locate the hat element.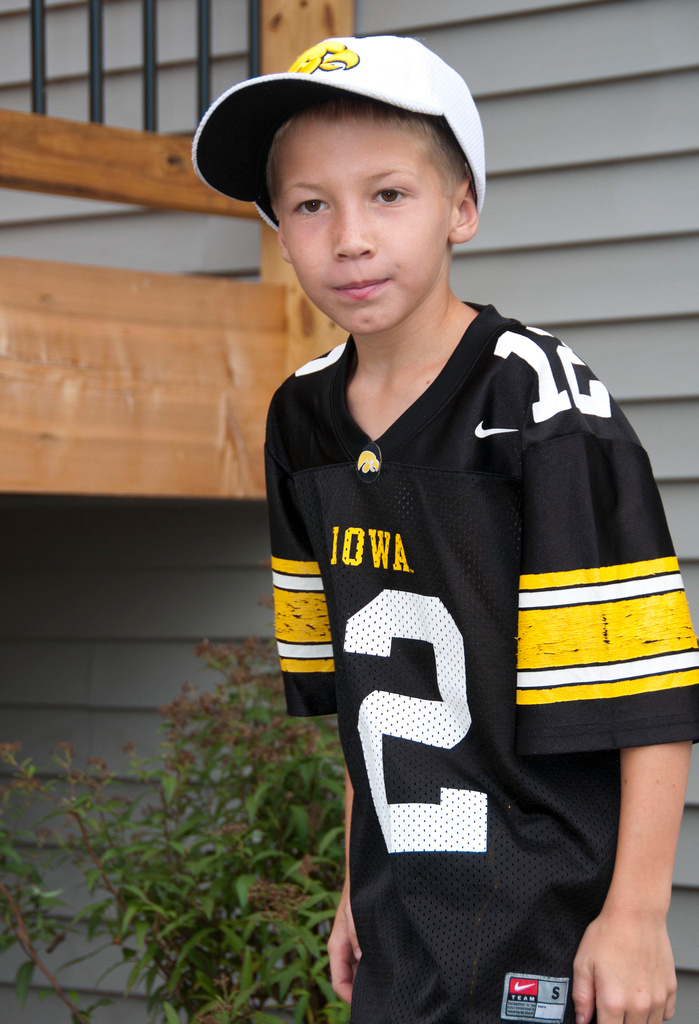
Element bbox: (195,36,484,235).
